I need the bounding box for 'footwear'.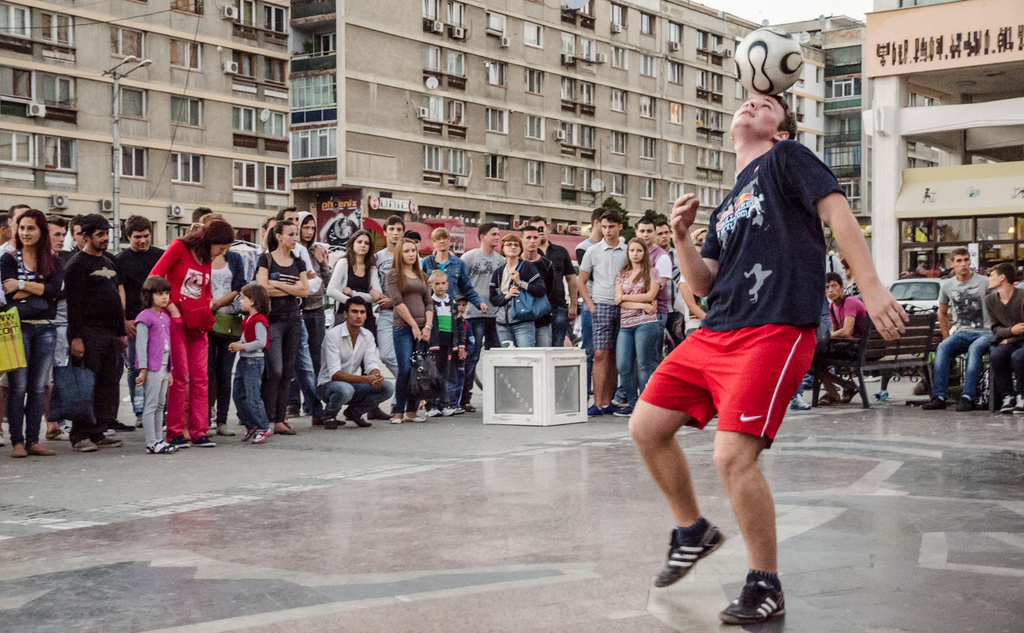
Here it is: {"left": 997, "top": 397, "right": 1016, "bottom": 414}.
